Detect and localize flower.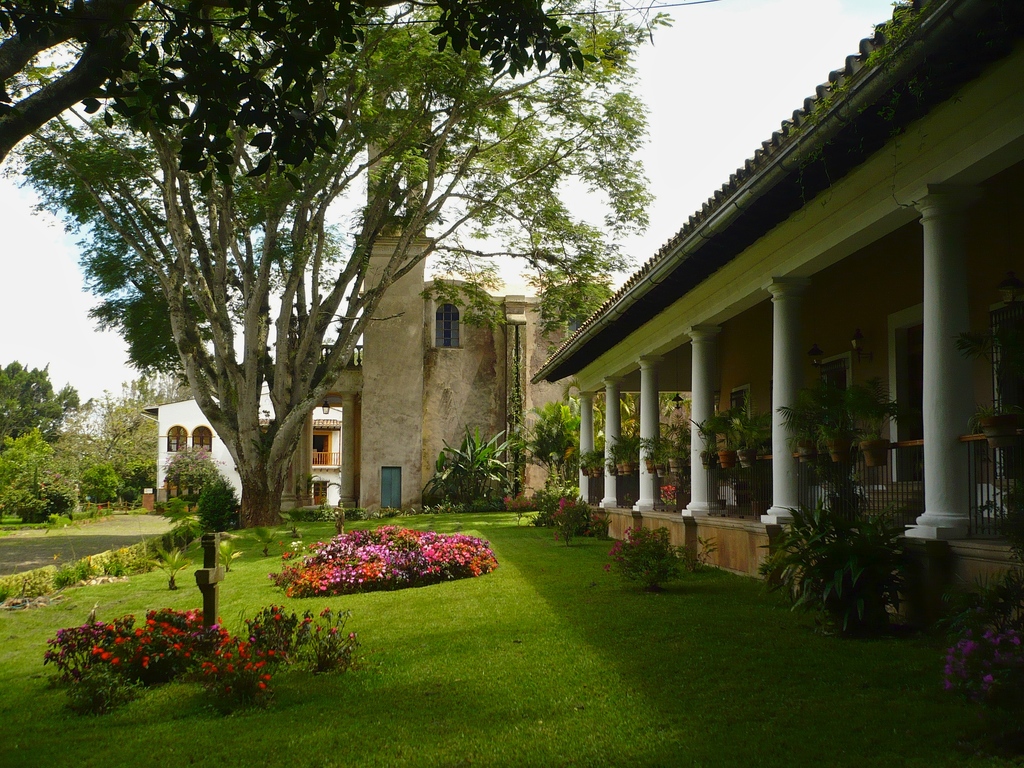
Localized at (x1=618, y1=543, x2=624, y2=553).
